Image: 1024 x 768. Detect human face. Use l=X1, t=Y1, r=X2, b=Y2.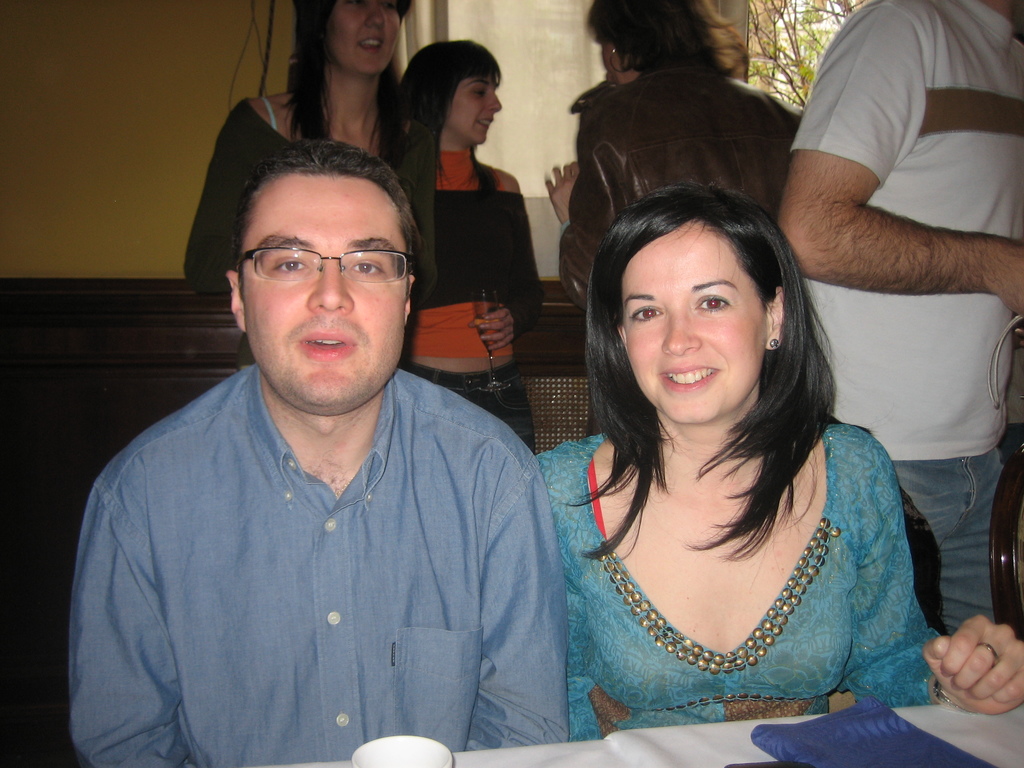
l=242, t=177, r=406, b=410.
